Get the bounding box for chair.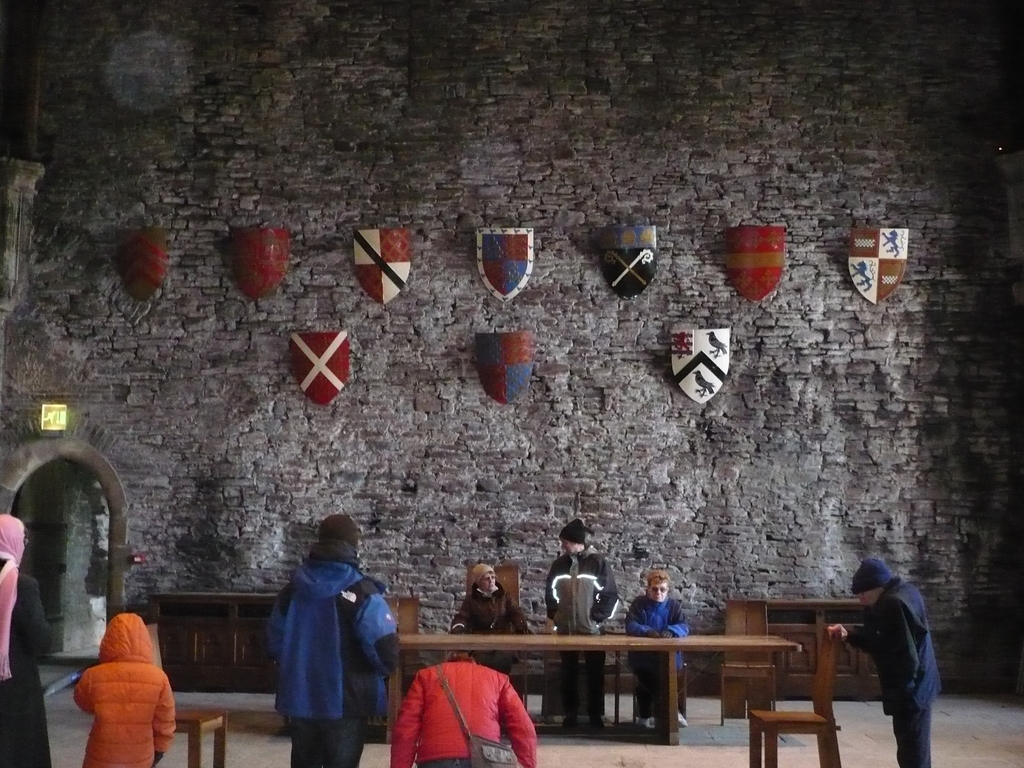
pyautogui.locateOnScreen(748, 629, 840, 767).
